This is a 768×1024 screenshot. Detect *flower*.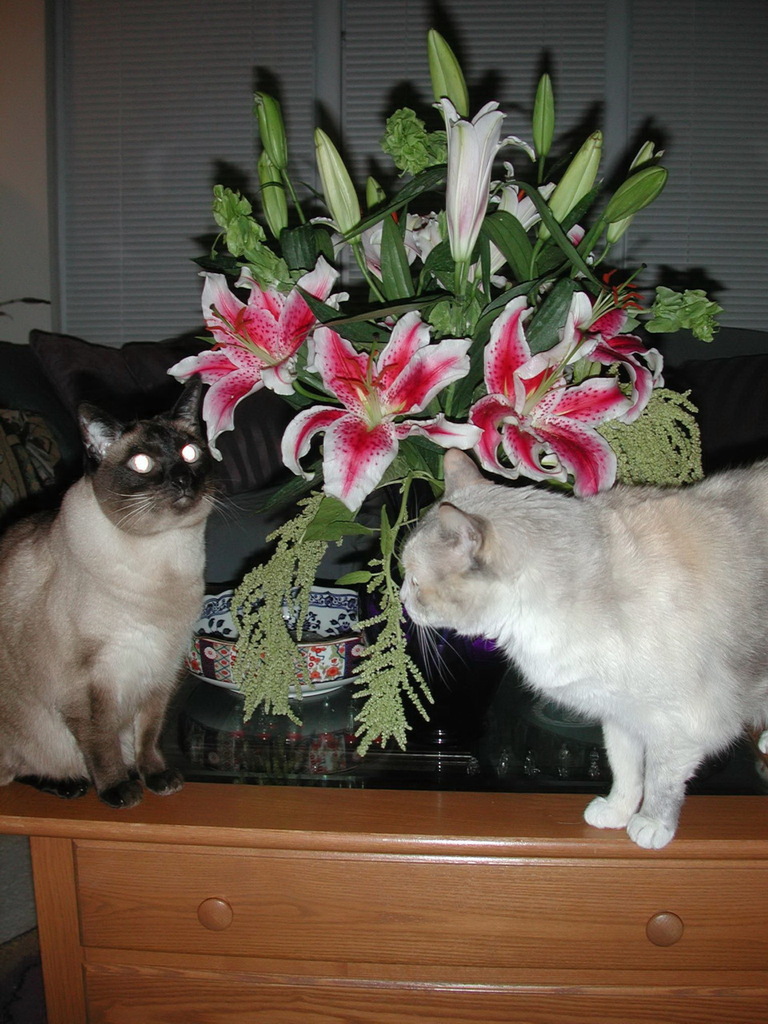
pyautogui.locateOnScreen(313, 126, 358, 249).
